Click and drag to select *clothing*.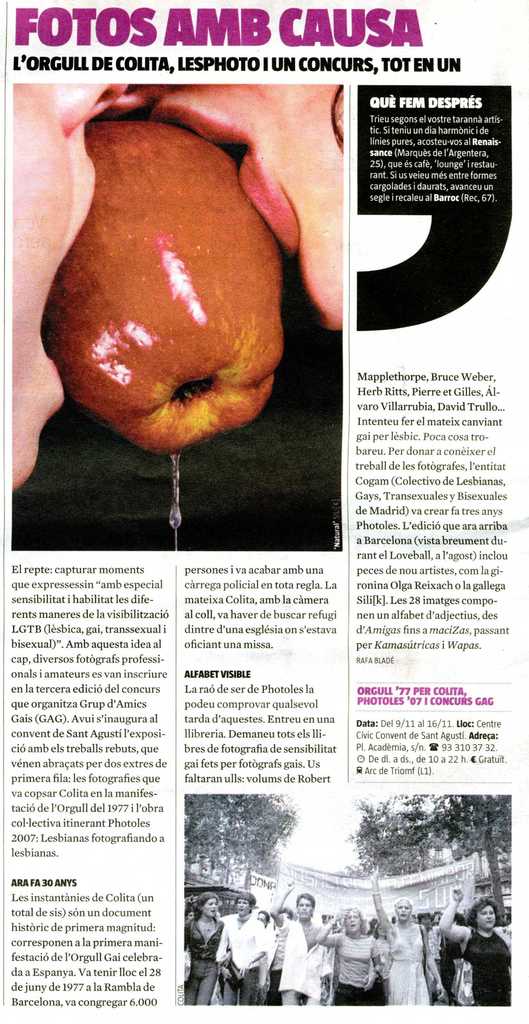
Selection: (x1=280, y1=912, x2=329, y2=1006).
